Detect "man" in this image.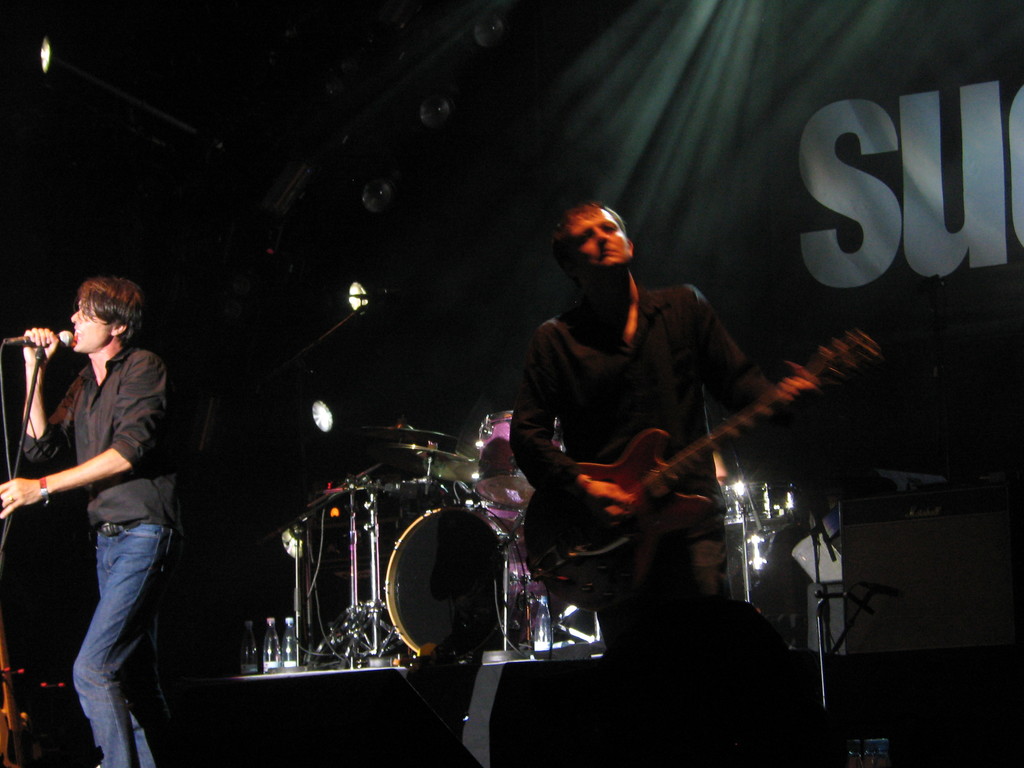
Detection: 17:255:197:750.
